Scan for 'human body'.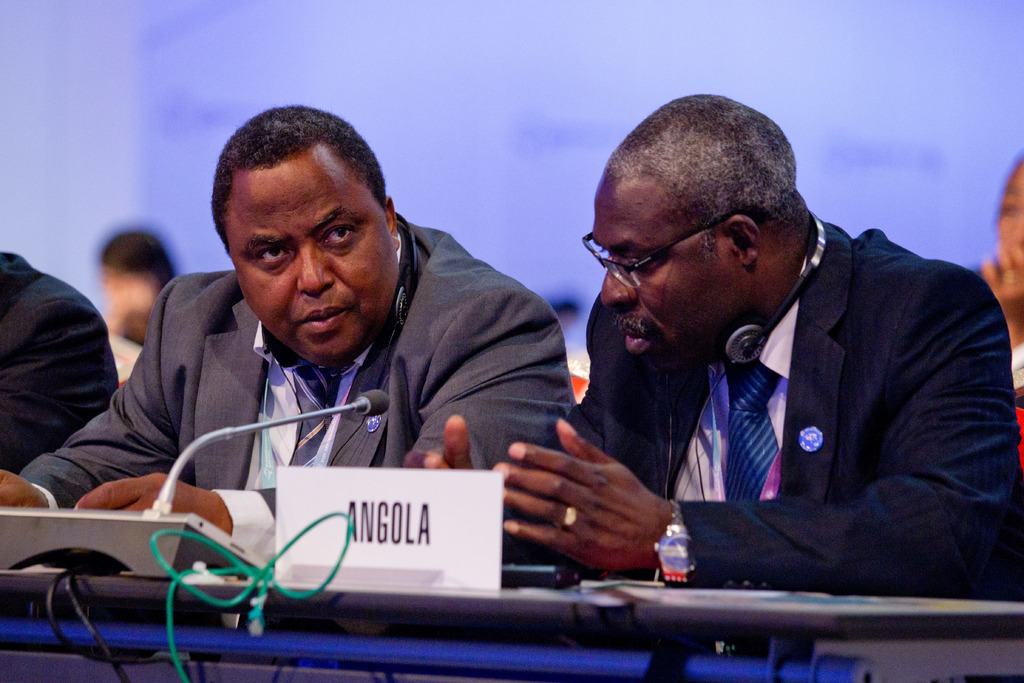
Scan result: l=448, t=158, r=979, b=635.
